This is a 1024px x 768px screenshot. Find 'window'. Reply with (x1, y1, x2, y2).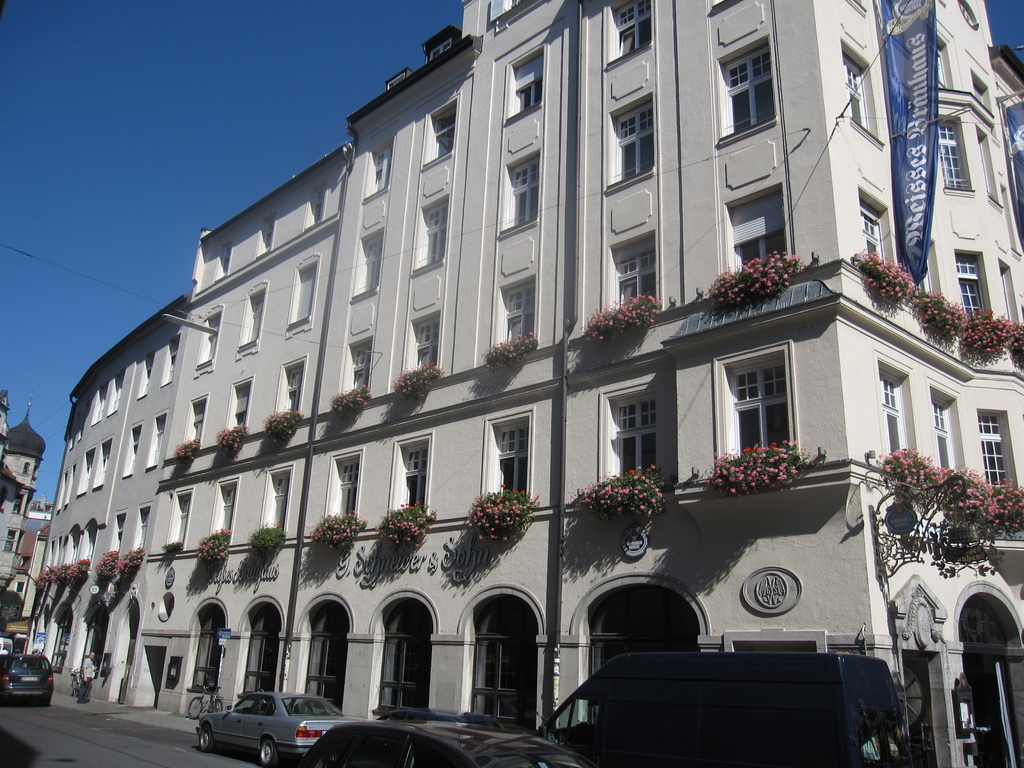
(403, 314, 444, 374).
